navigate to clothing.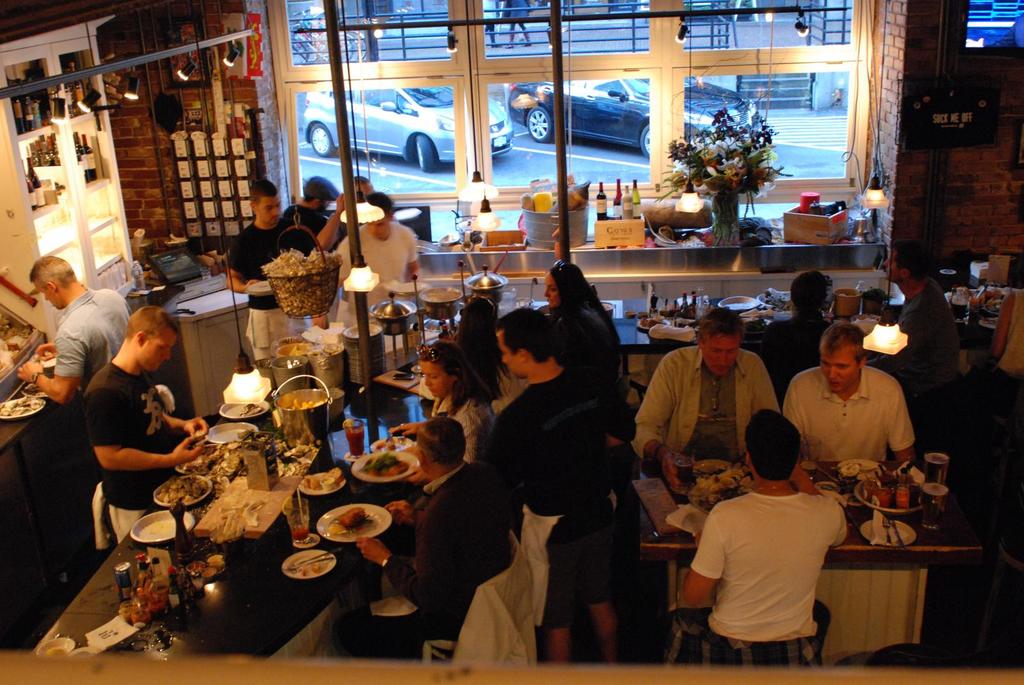
Navigation target: Rect(484, 378, 623, 605).
